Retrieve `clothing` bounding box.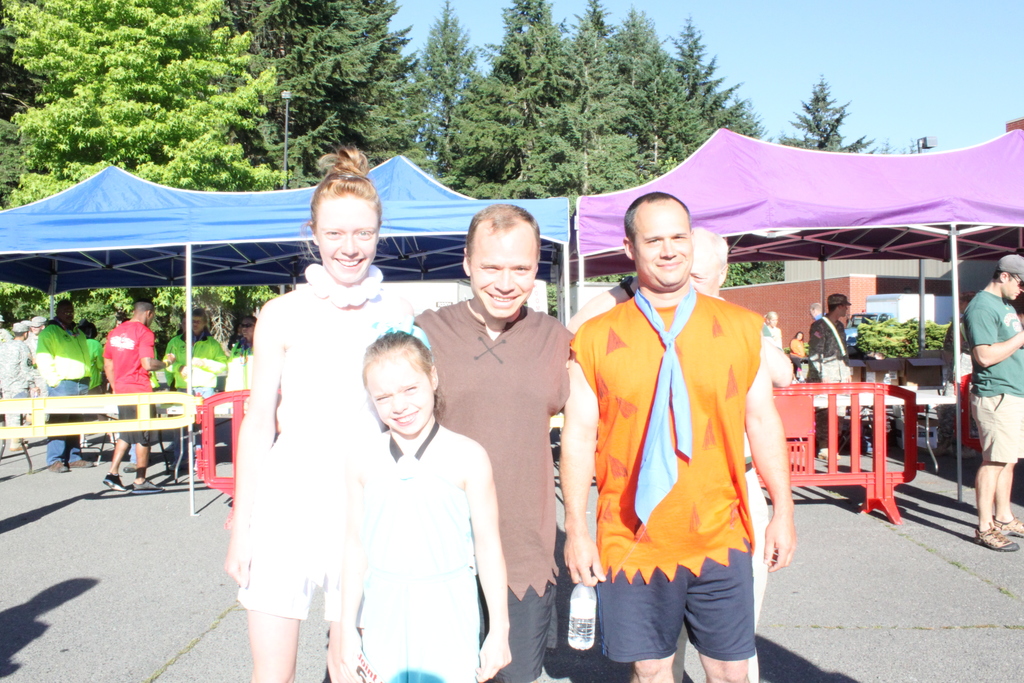
Bounding box: [x1=943, y1=316, x2=979, y2=438].
